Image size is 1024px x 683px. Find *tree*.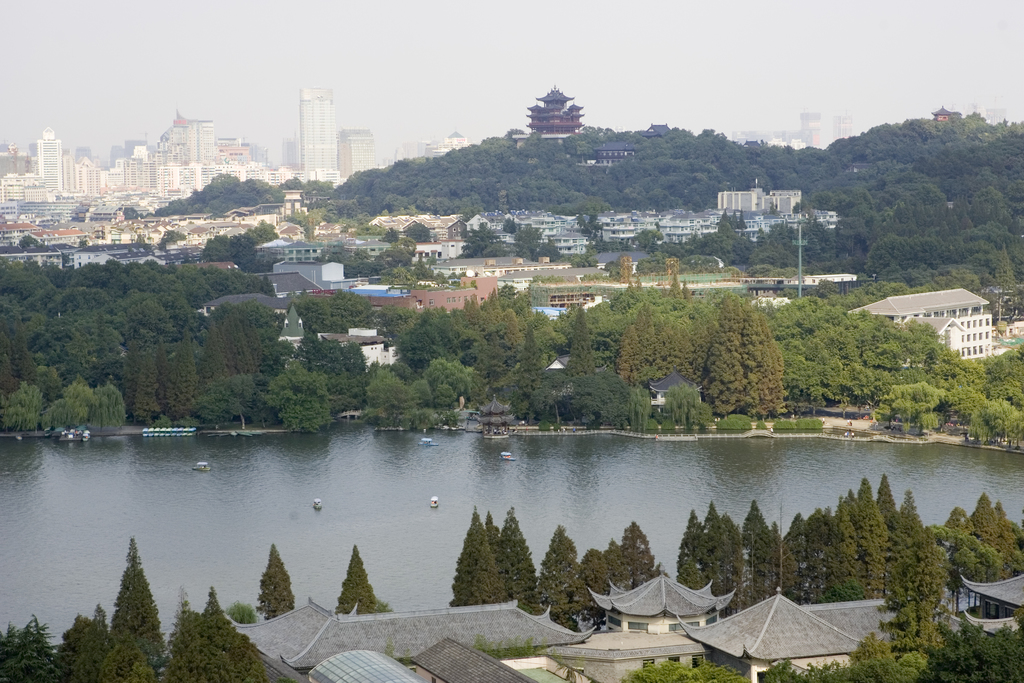
x1=985 y1=502 x2=1014 y2=593.
